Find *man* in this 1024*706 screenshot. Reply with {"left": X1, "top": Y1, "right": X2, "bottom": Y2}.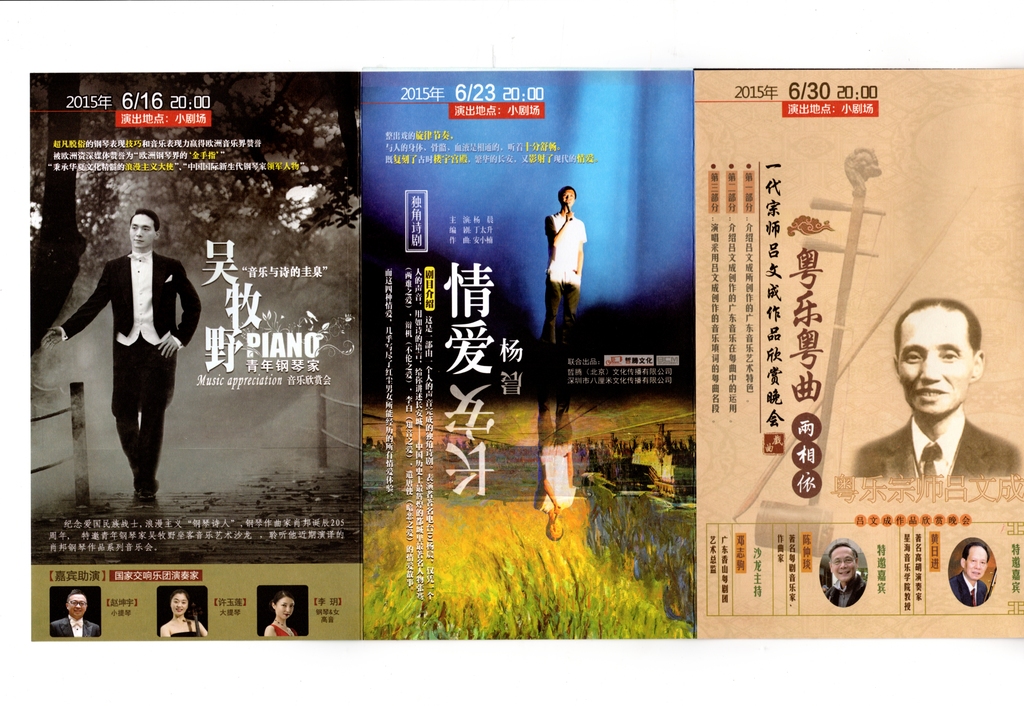
{"left": 815, "top": 540, "right": 871, "bottom": 609}.
